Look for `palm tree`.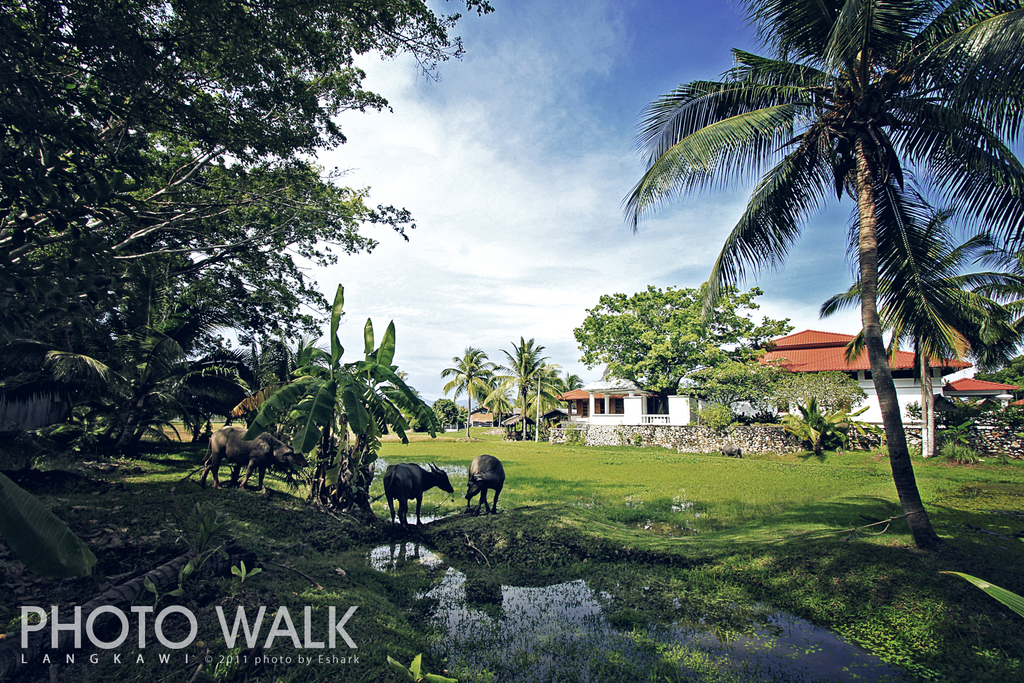
Found: box(438, 343, 488, 418).
